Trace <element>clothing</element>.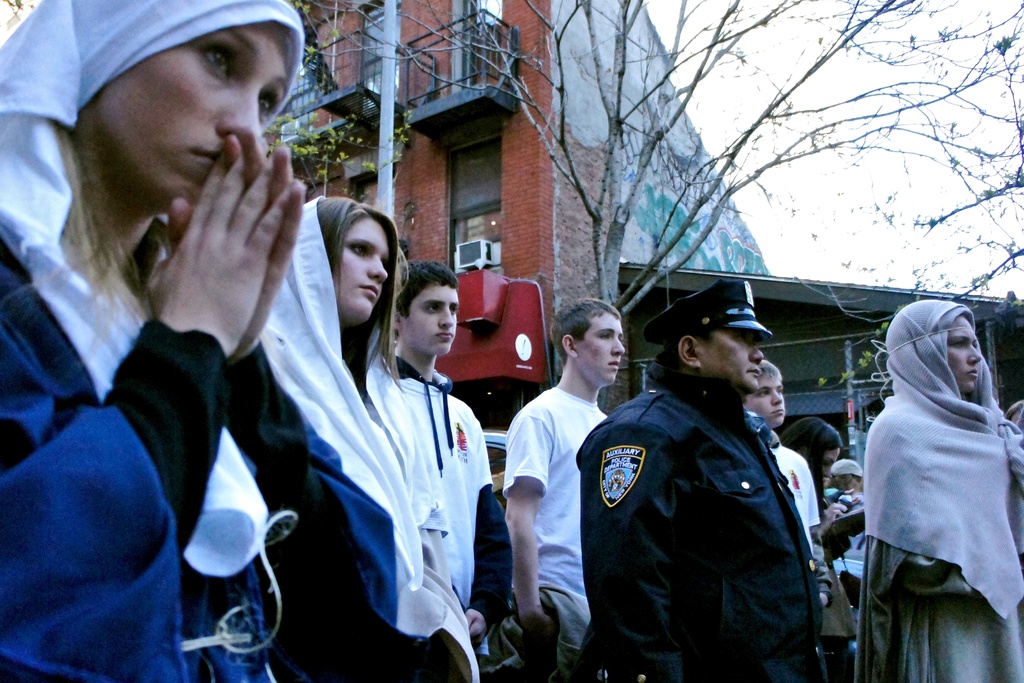
Traced to bbox=(0, 0, 399, 682).
